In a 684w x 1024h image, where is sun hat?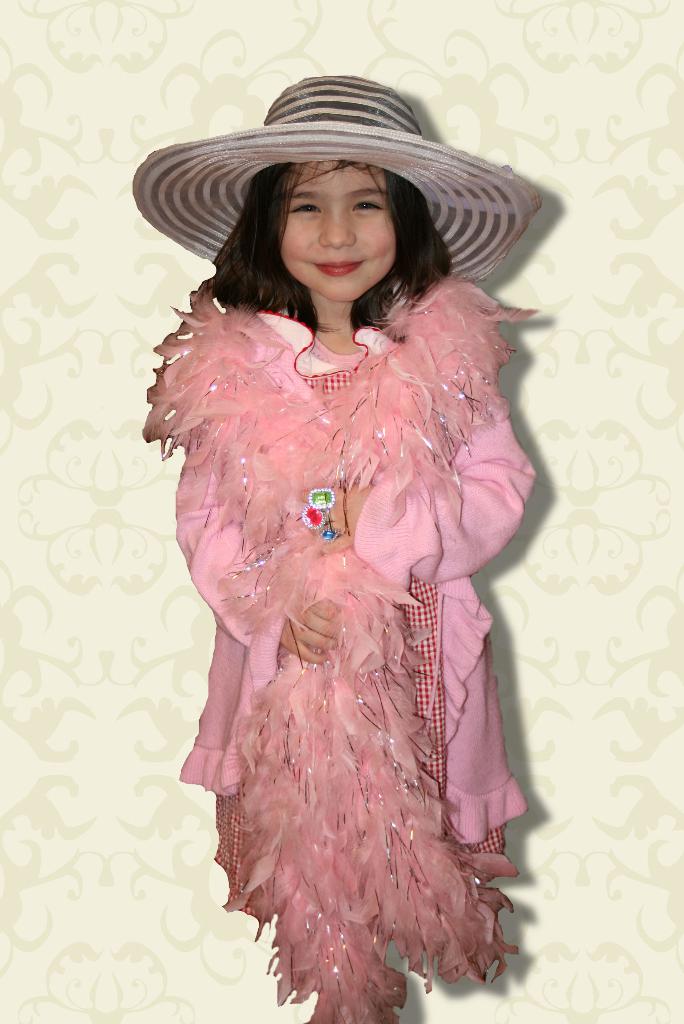
pyautogui.locateOnScreen(124, 67, 541, 280).
